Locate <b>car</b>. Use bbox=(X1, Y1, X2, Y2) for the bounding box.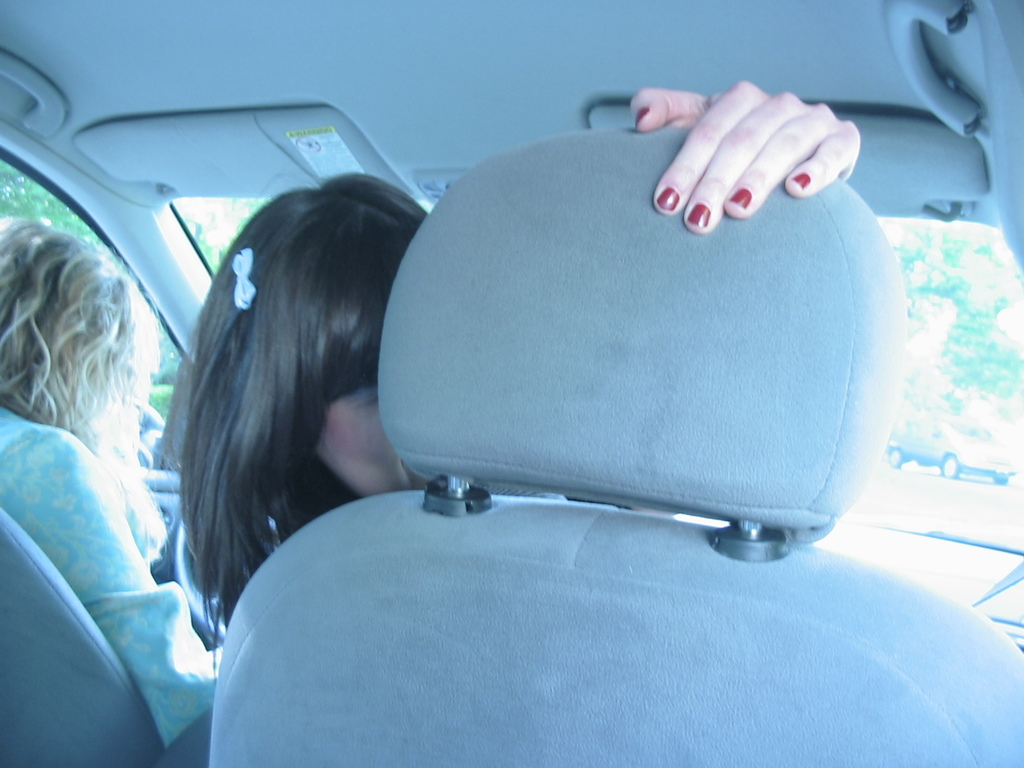
bbox=(0, 0, 1023, 767).
